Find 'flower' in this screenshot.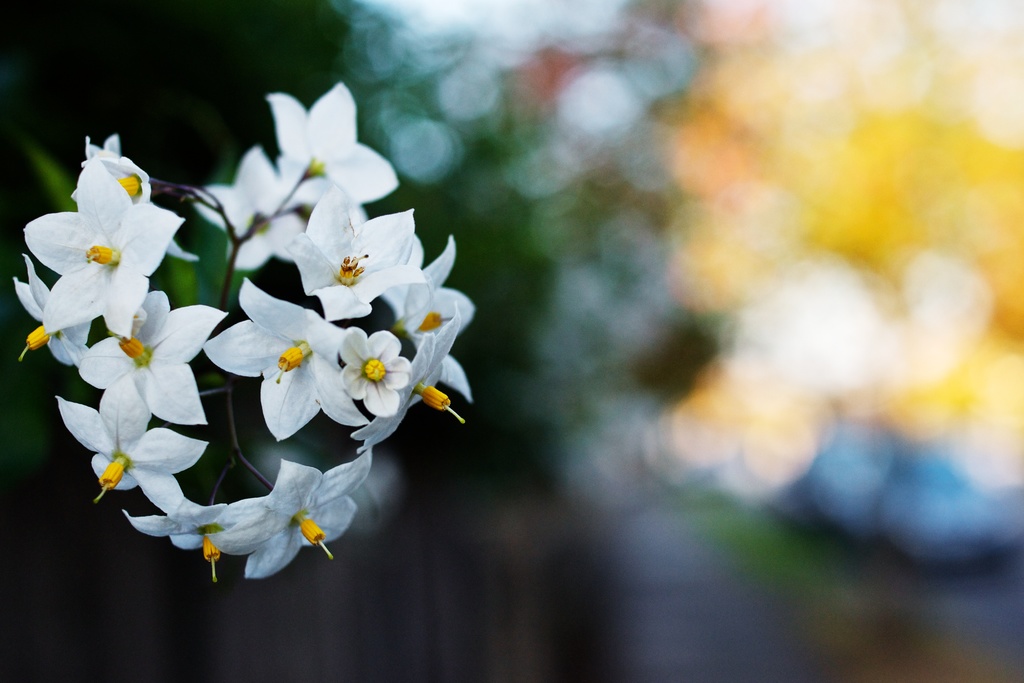
The bounding box for 'flower' is BBox(383, 233, 472, 399).
